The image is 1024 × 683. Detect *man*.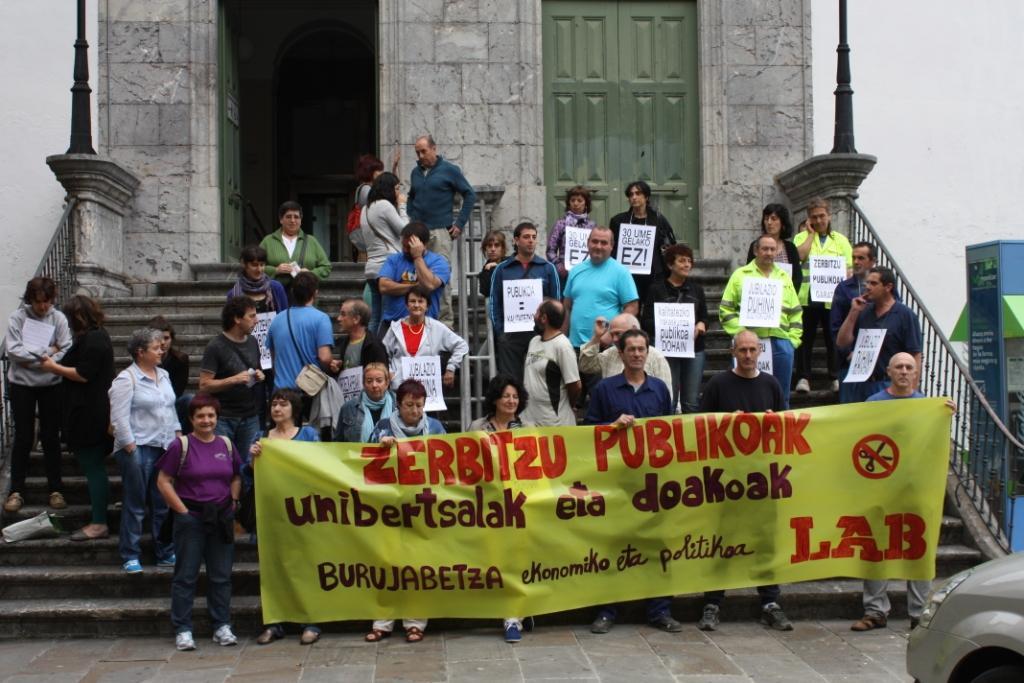
Detection: <box>583,307,678,400</box>.
